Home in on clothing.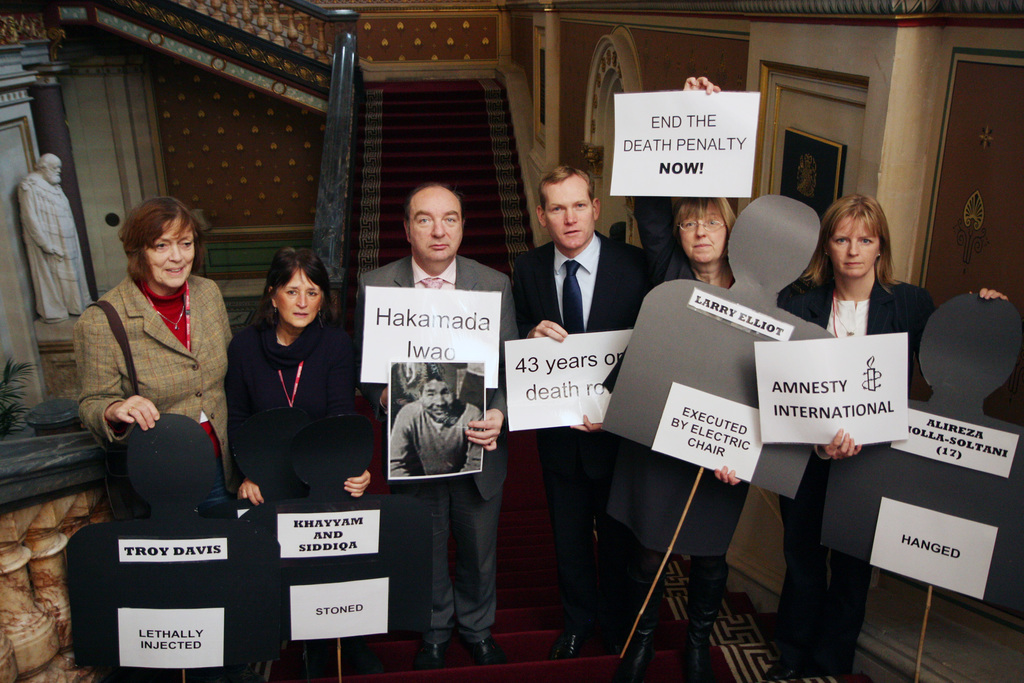
Homed in at 518, 234, 683, 640.
